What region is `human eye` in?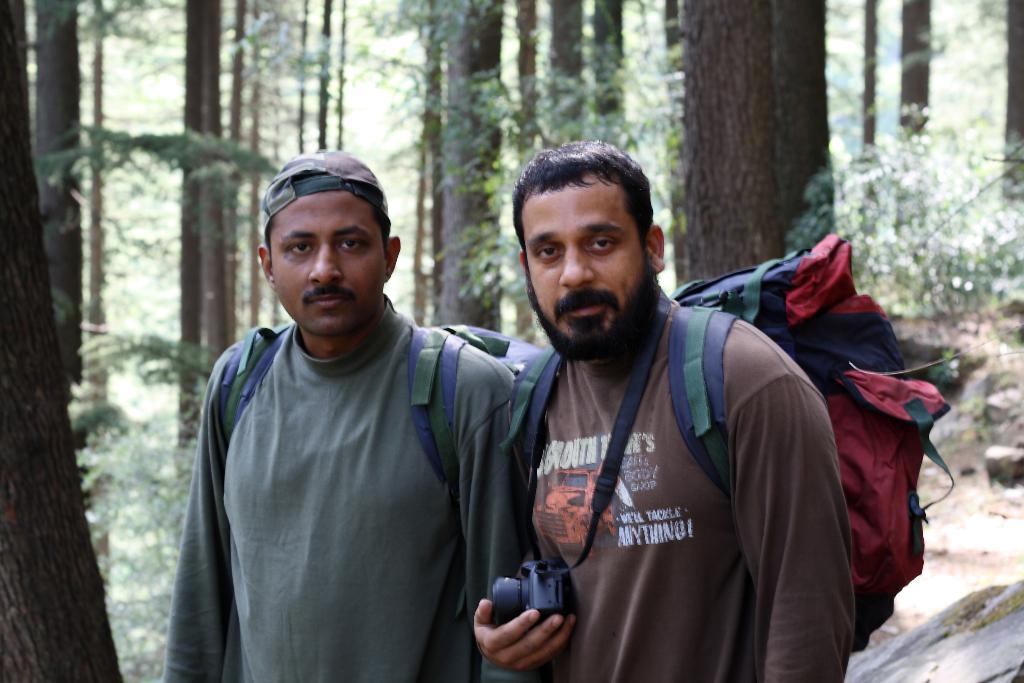
585:231:620:257.
